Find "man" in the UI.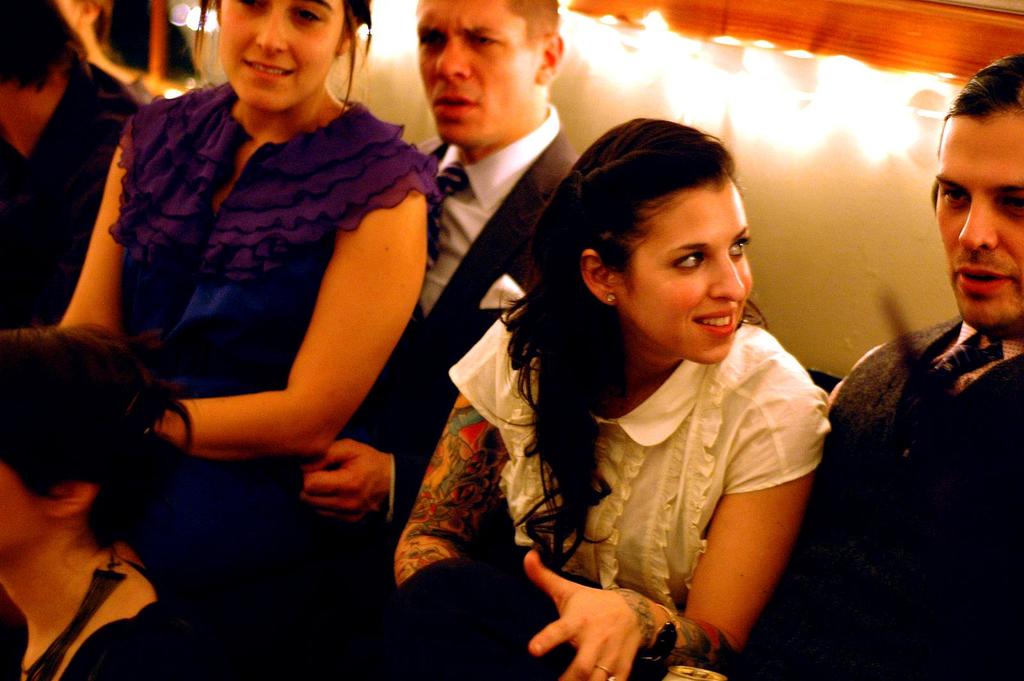
UI element at <bbox>243, 0, 580, 630</bbox>.
